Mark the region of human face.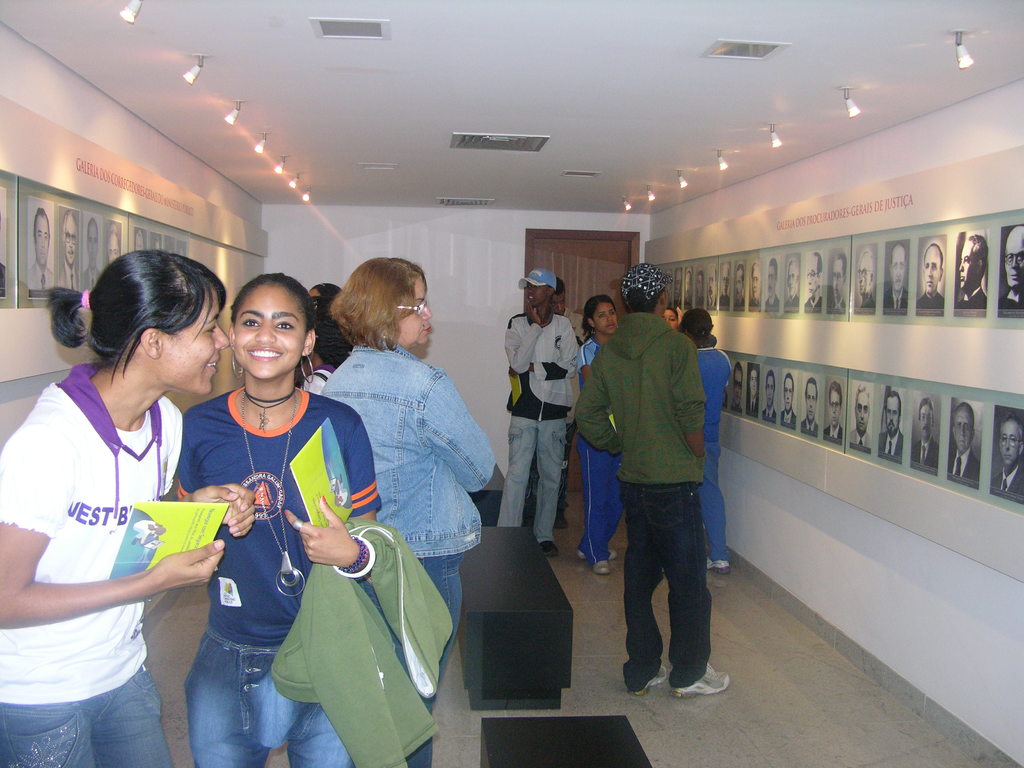
Region: {"left": 952, "top": 409, "right": 972, "bottom": 451}.
